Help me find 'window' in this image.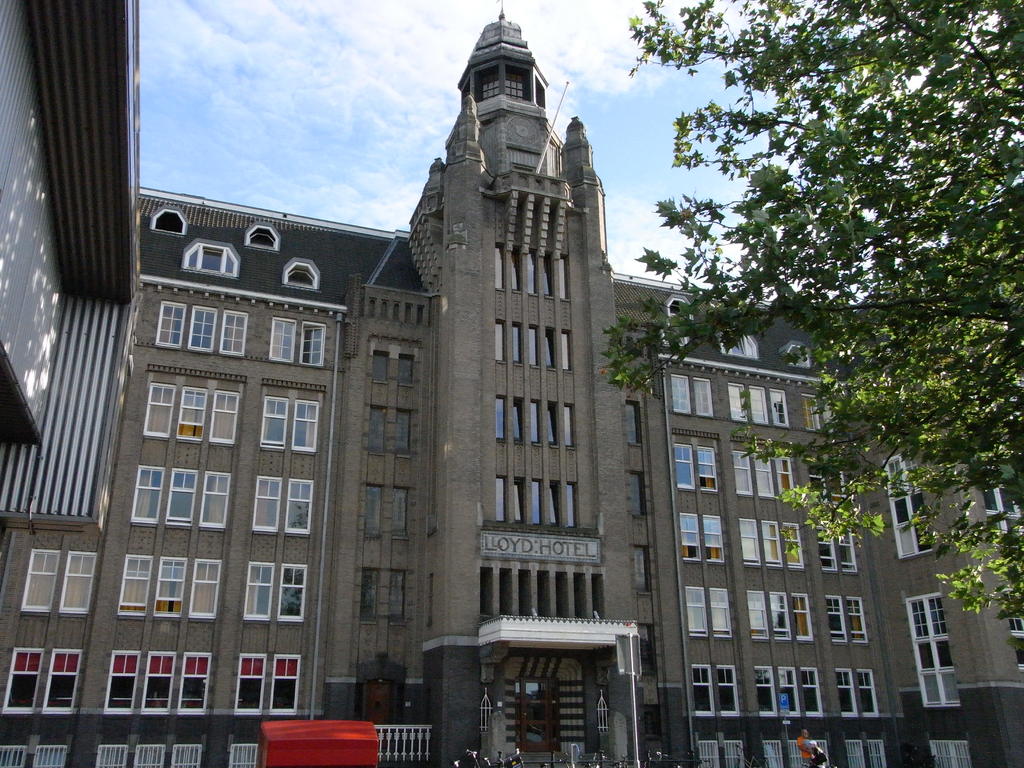
Found it: 780/521/805/573.
